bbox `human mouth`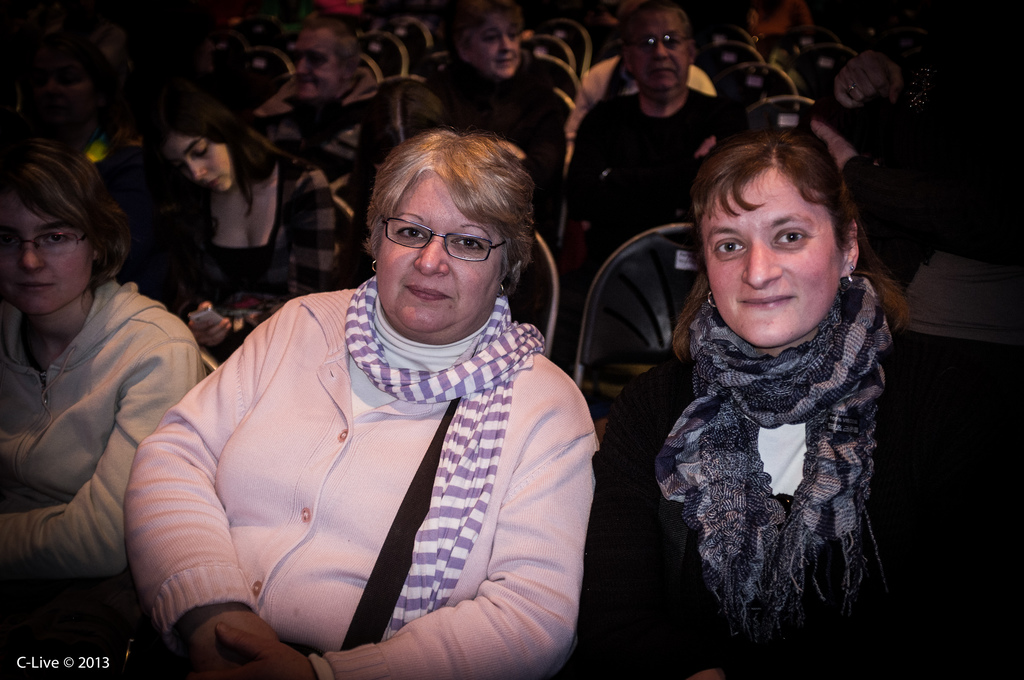
box=[407, 287, 446, 300]
